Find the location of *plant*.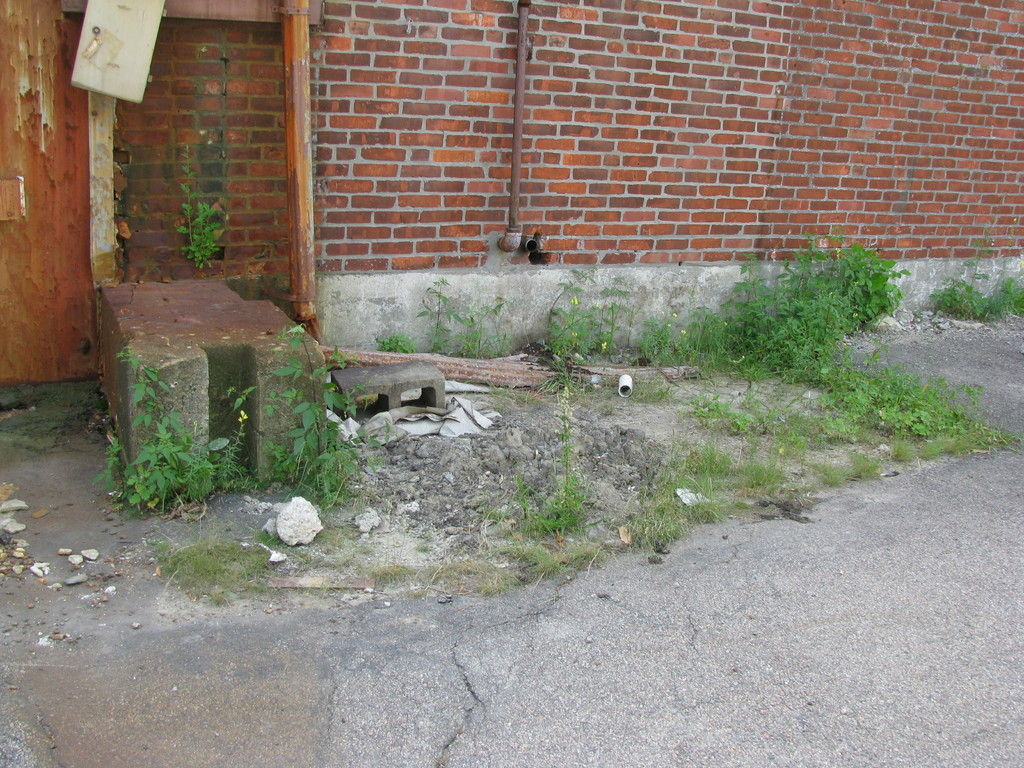
Location: box(177, 145, 222, 273).
